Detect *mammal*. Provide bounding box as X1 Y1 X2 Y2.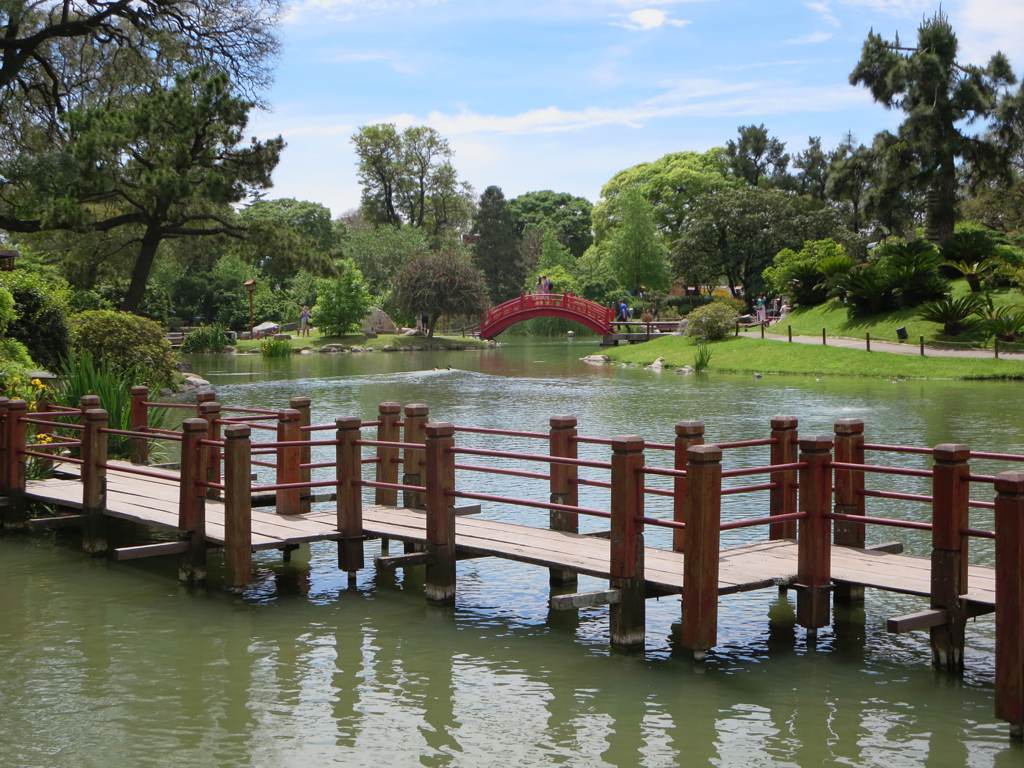
778 300 793 320.
